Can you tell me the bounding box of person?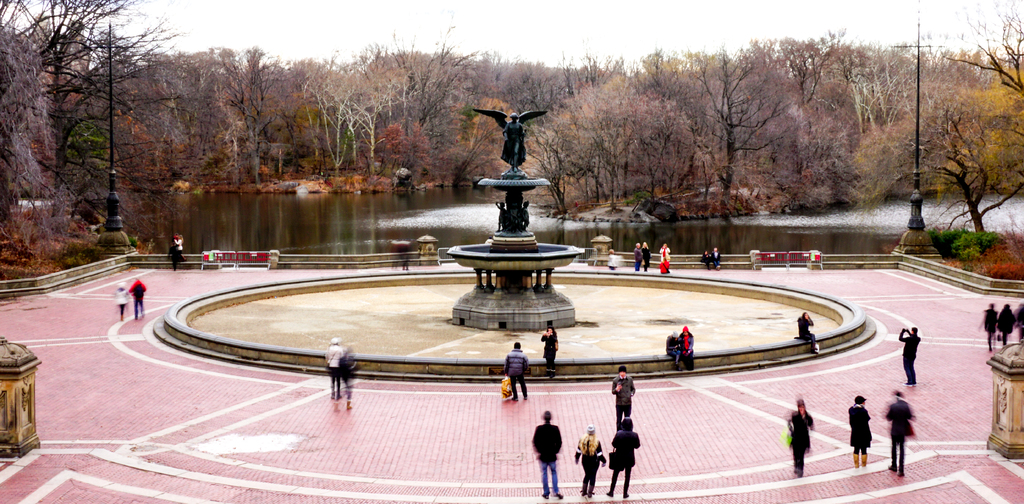
<region>113, 286, 127, 321</region>.
